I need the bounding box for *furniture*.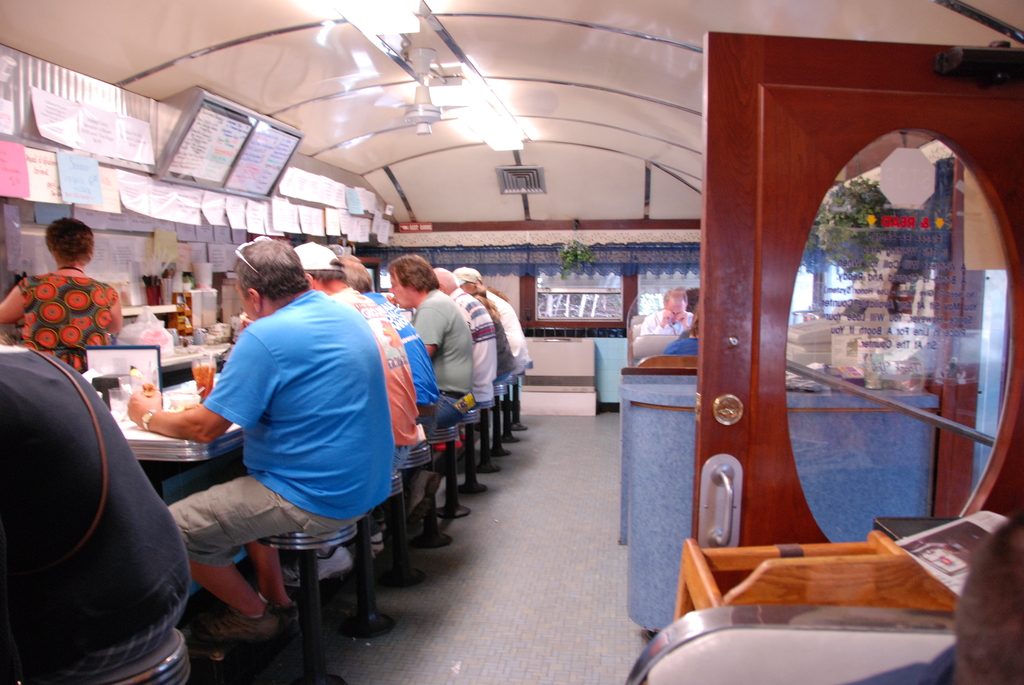
Here it is: (x1=623, y1=605, x2=952, y2=684).
